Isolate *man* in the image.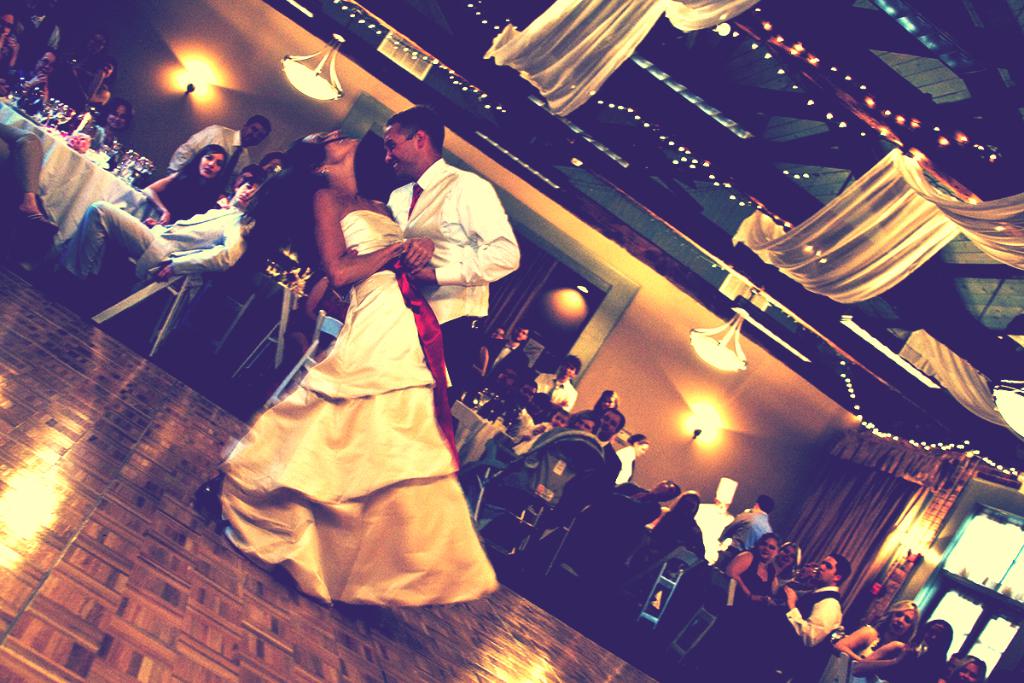
Isolated region: (left=59, top=179, right=260, bottom=301).
